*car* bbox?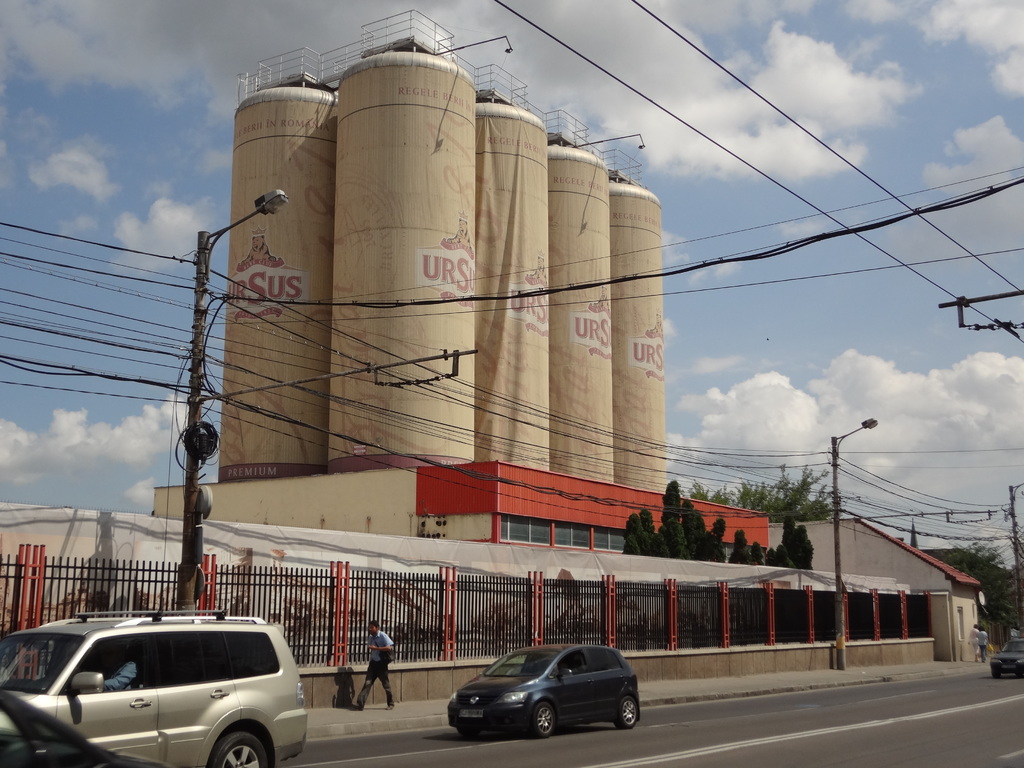
bbox=(446, 643, 634, 736)
